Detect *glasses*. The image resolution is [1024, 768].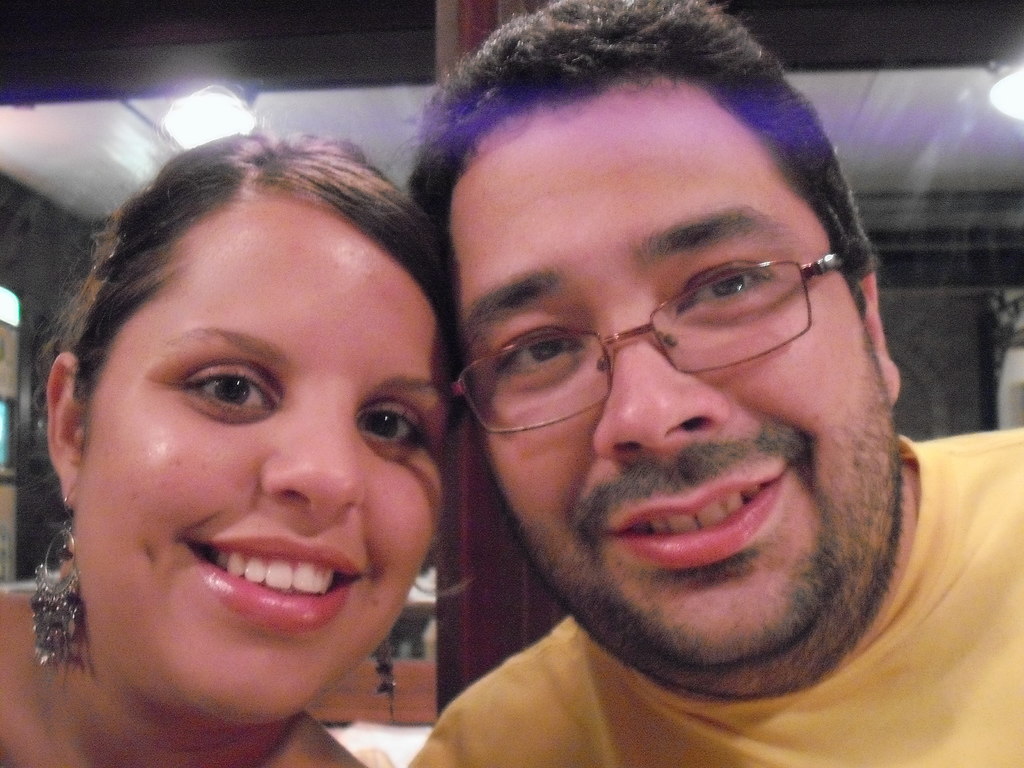
448:255:844:437.
